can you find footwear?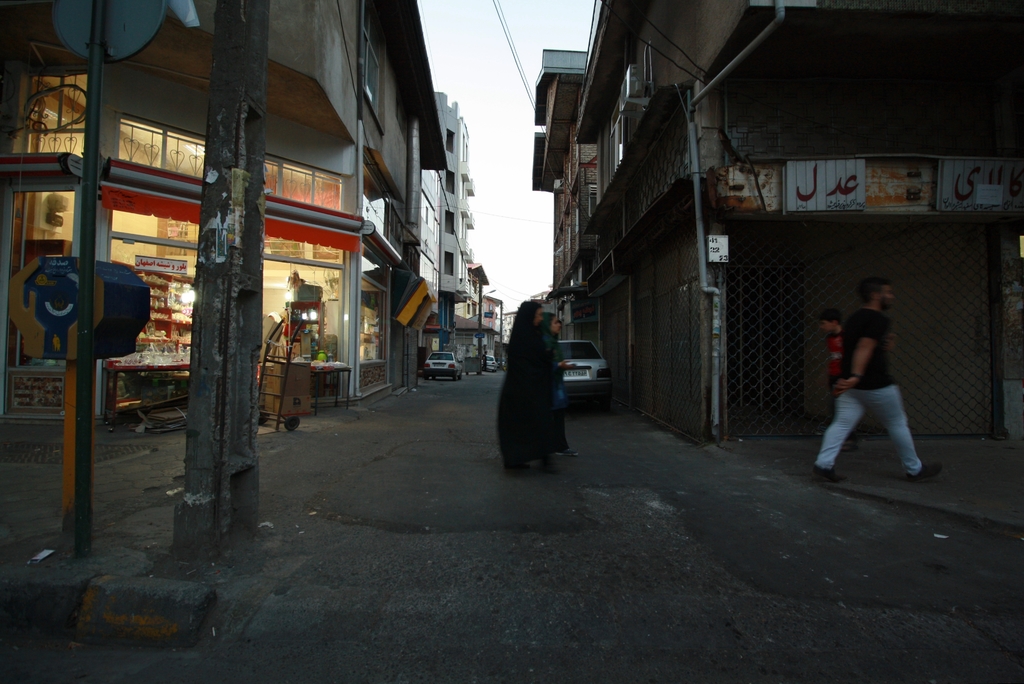
Yes, bounding box: select_region(808, 466, 844, 482).
